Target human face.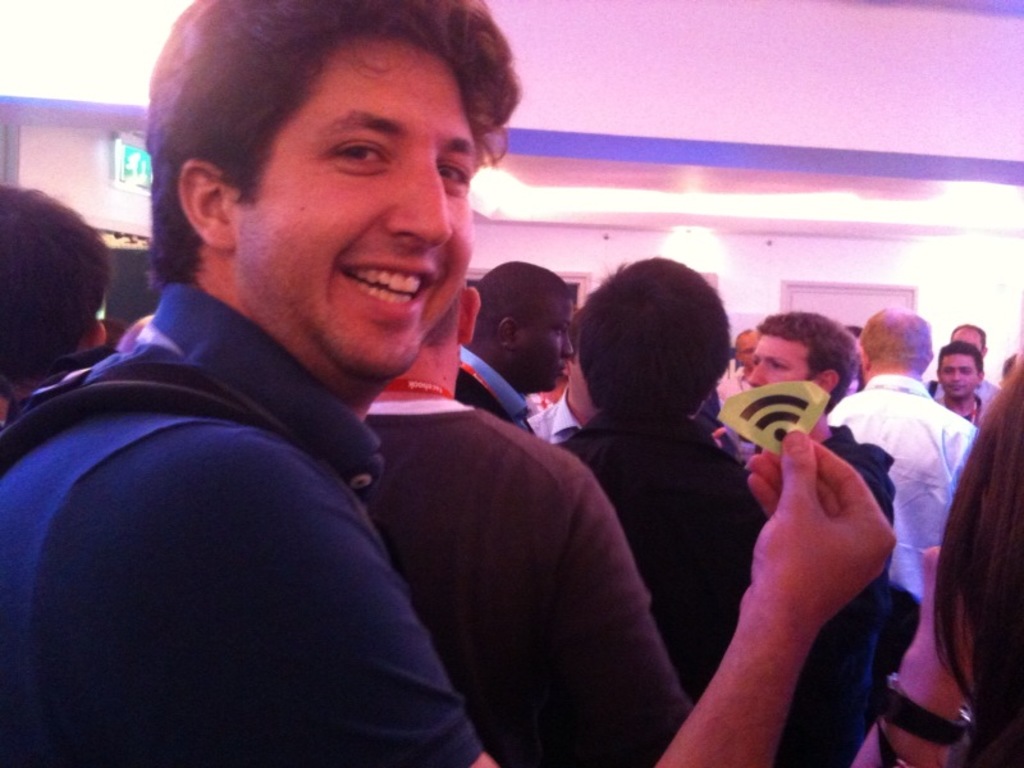
Target region: (950, 328, 987, 355).
